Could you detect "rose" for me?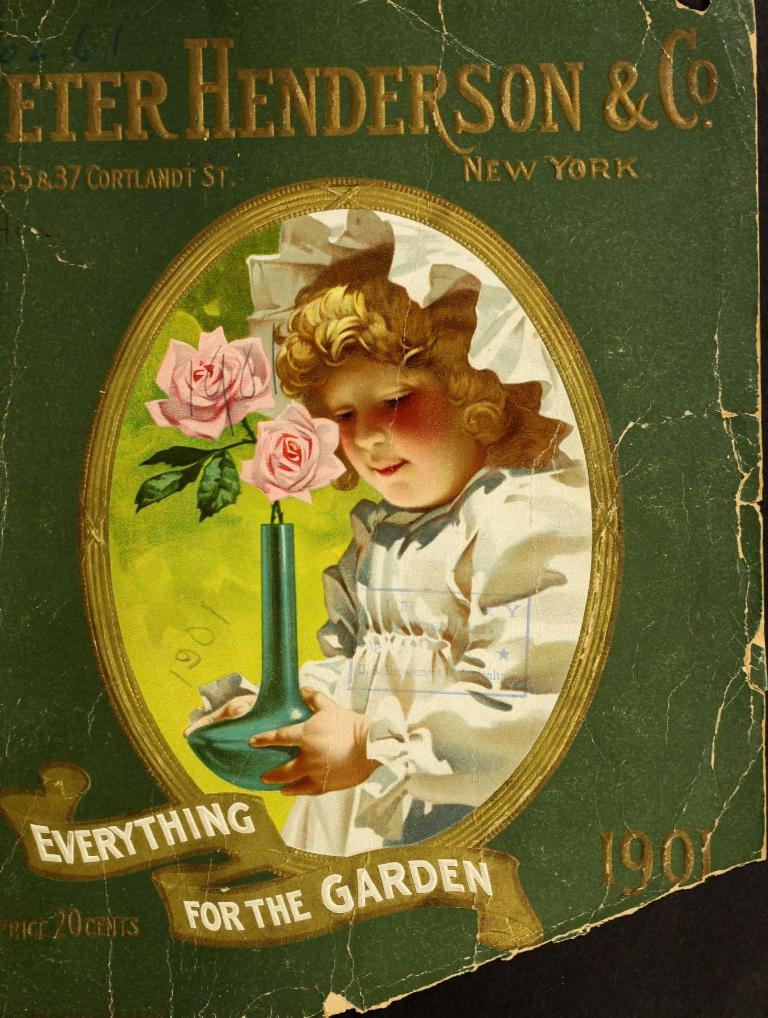
Detection result: 243 397 345 505.
